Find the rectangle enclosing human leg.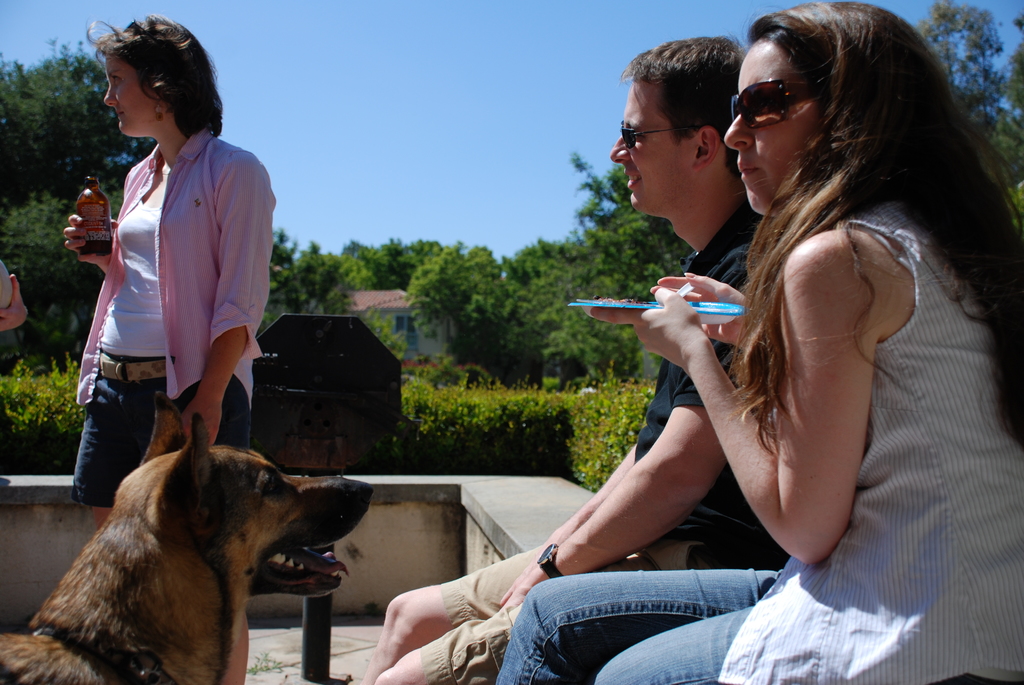
locate(349, 538, 549, 684).
